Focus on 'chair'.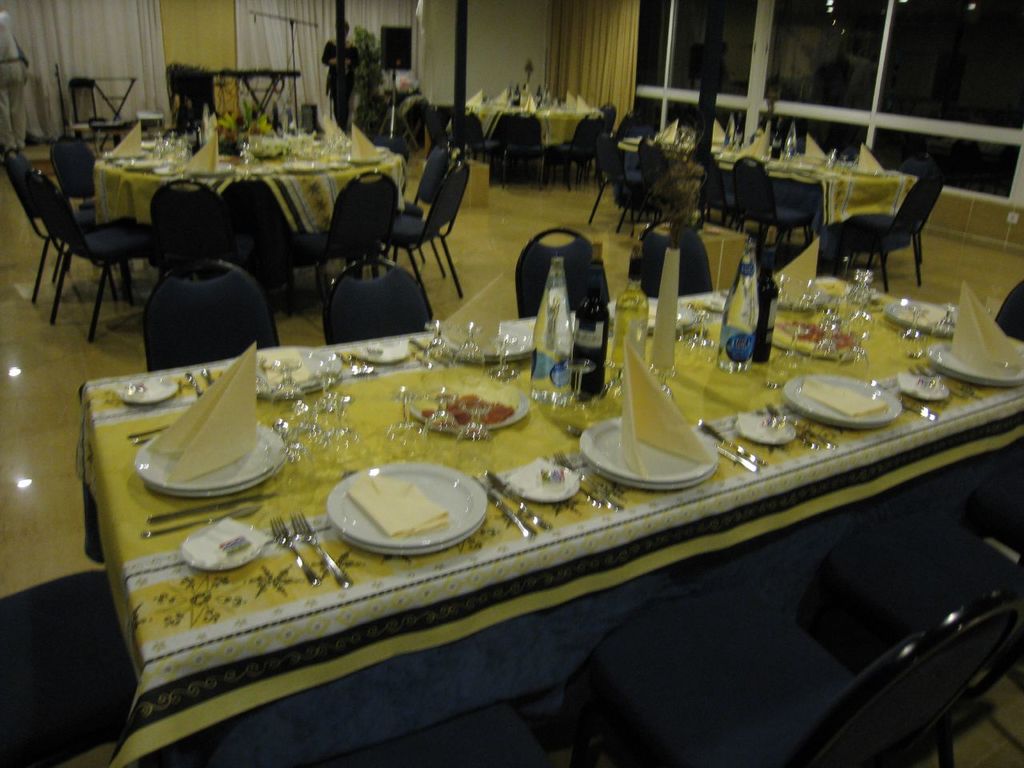
Focused at 807,522,1023,767.
